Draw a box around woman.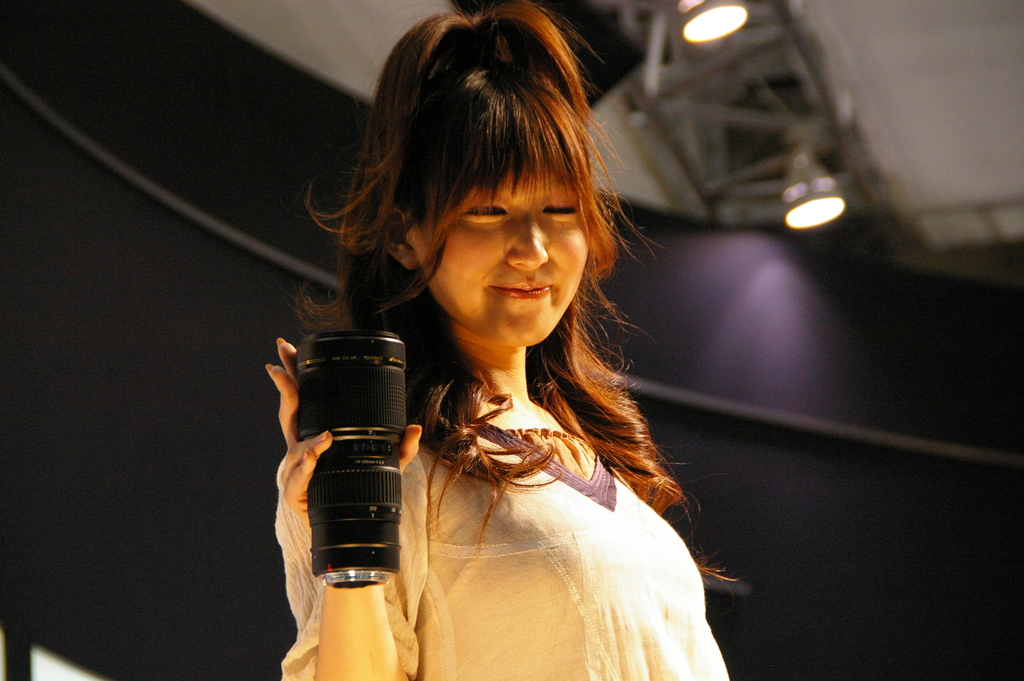
BBox(276, 24, 719, 666).
